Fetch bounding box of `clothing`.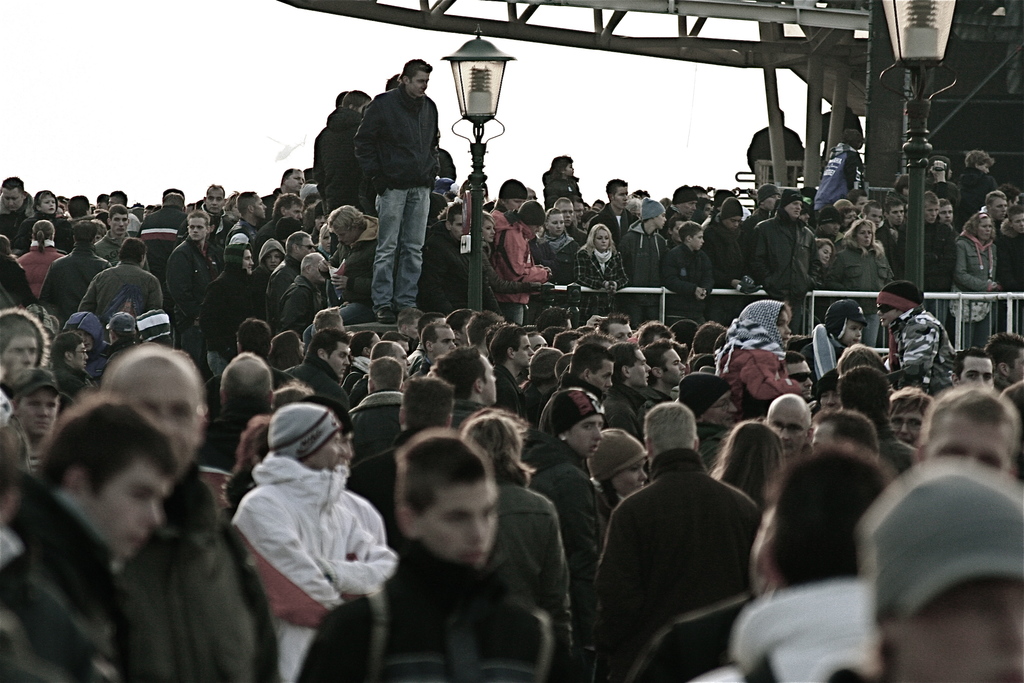
Bbox: (x1=658, y1=235, x2=717, y2=317).
